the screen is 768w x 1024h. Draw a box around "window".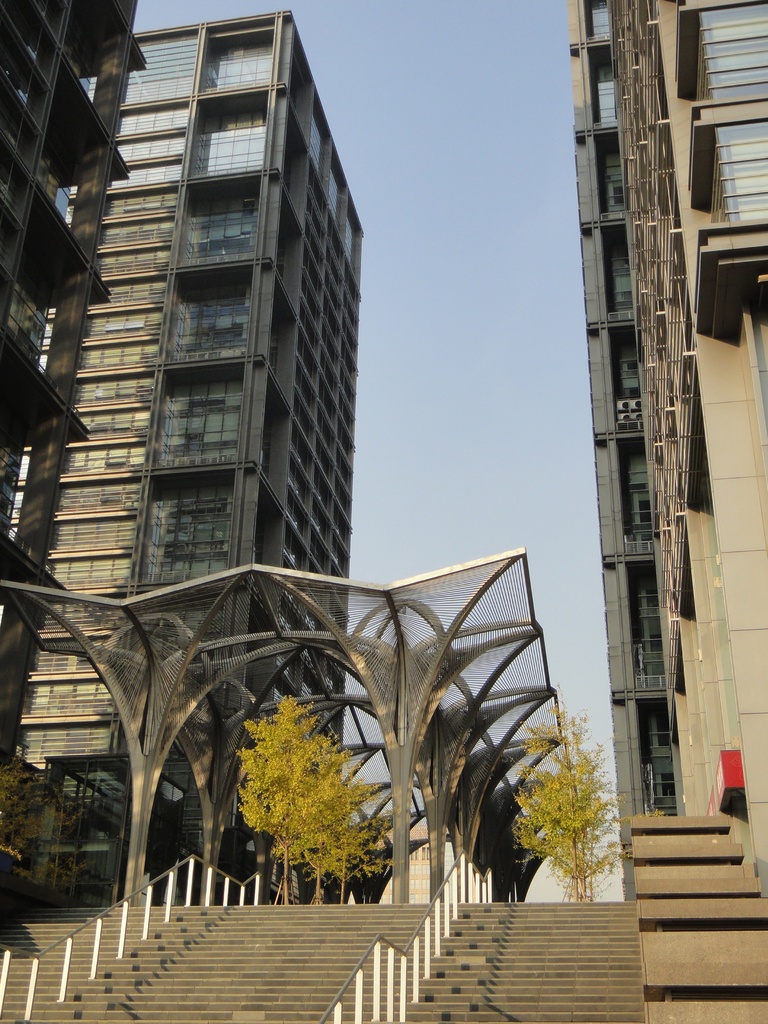
[x1=147, y1=473, x2=236, y2=586].
